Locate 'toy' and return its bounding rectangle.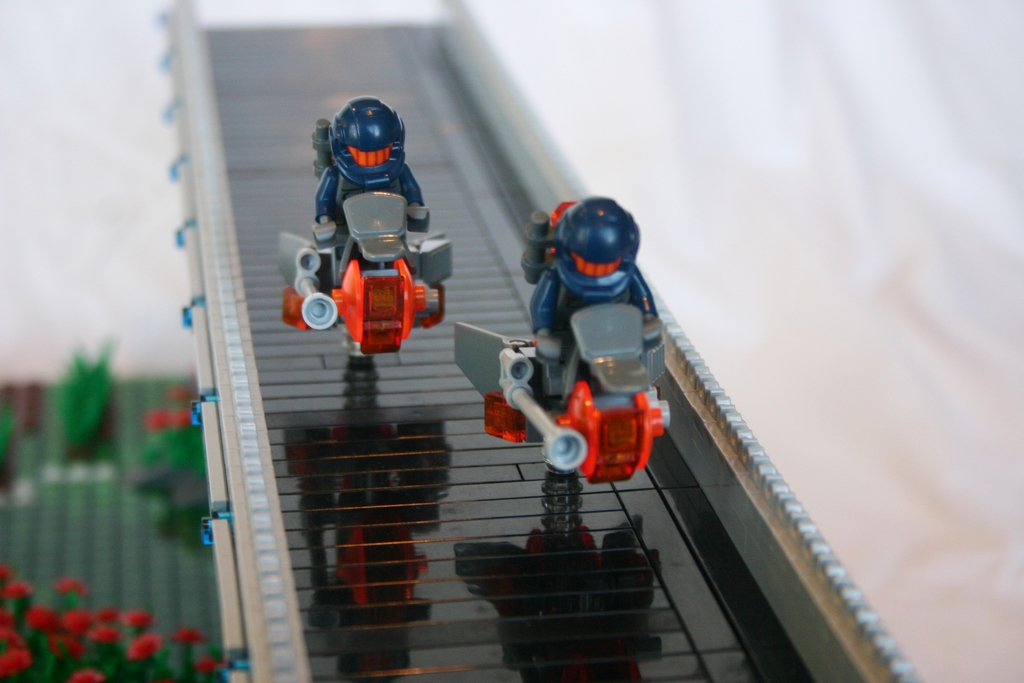
locate(0, 0, 919, 682).
